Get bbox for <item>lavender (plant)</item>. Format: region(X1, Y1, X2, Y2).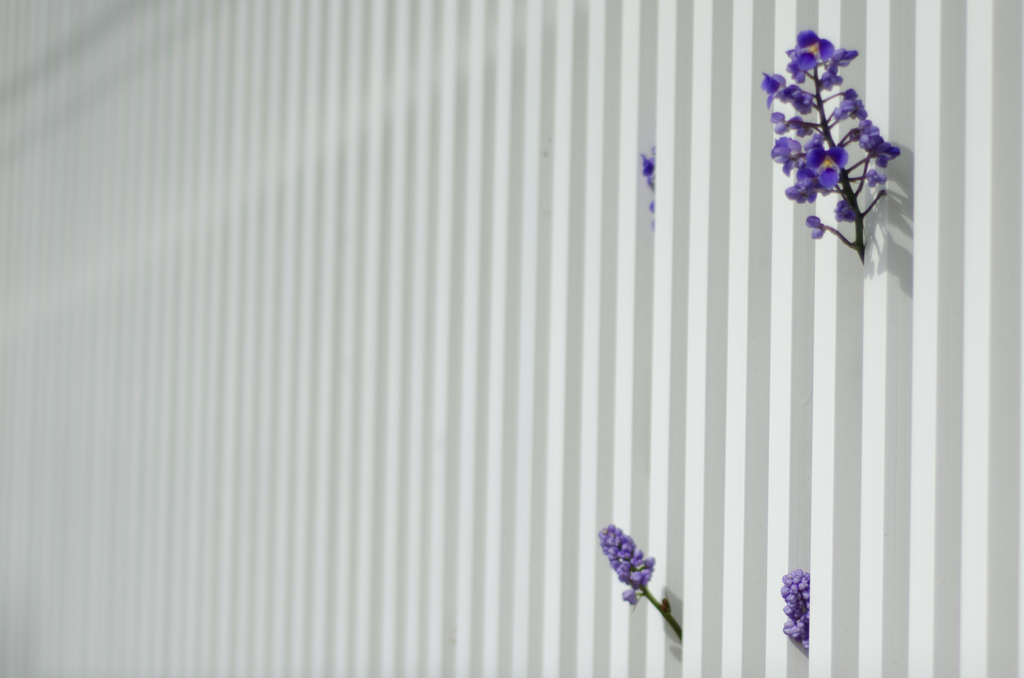
region(636, 149, 654, 216).
